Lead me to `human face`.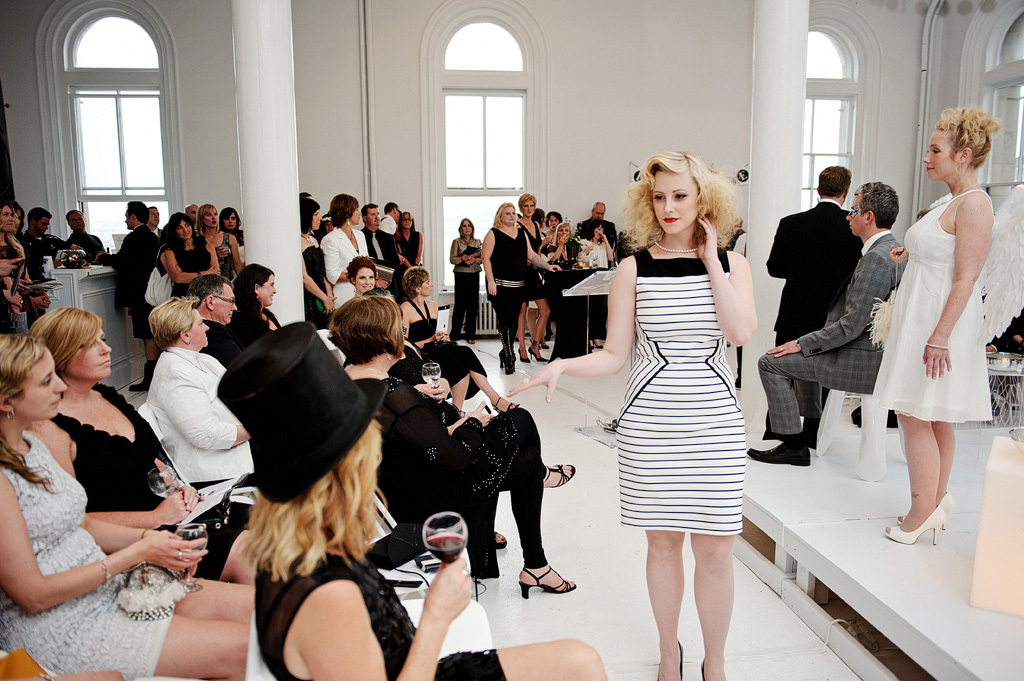
Lead to 355:268:373:291.
